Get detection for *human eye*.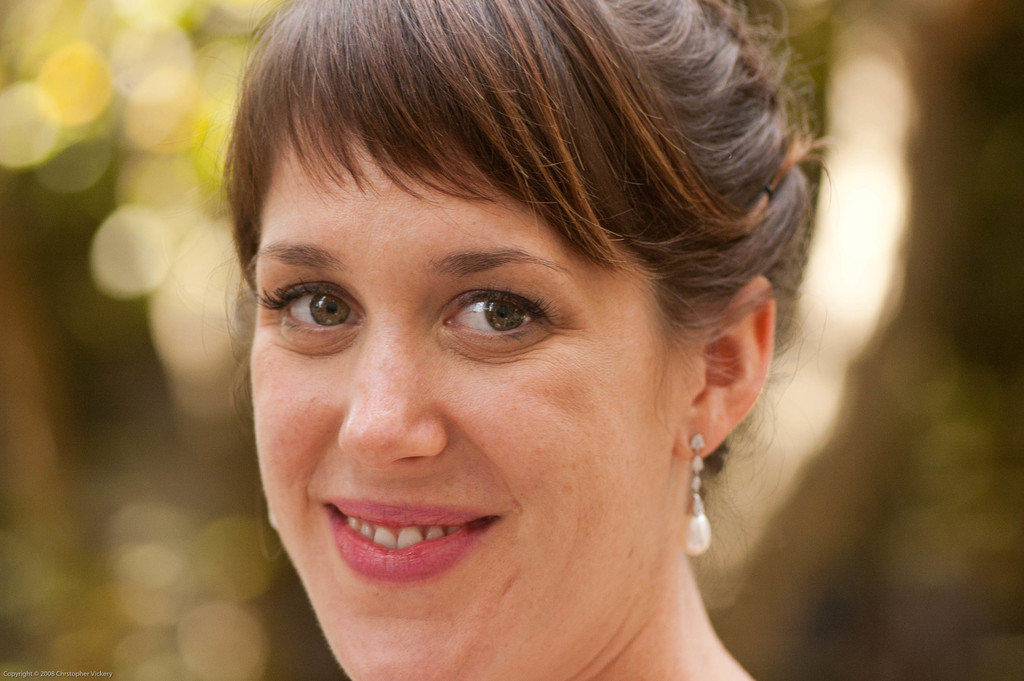
Detection: region(253, 275, 364, 350).
